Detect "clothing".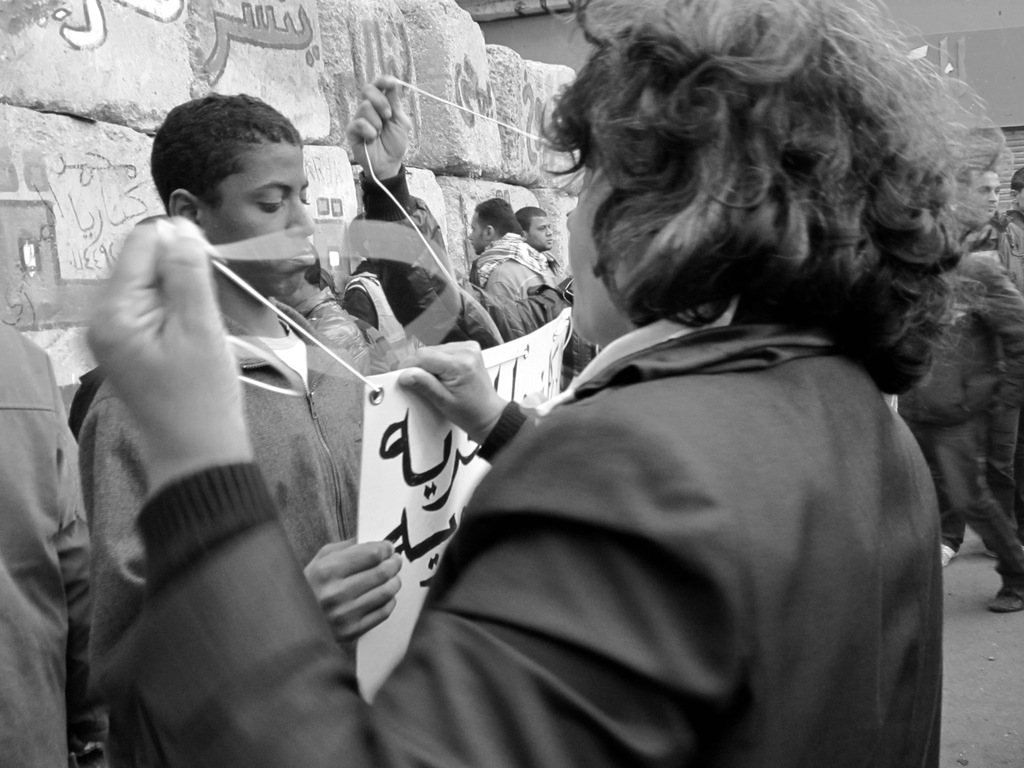
Detected at detection(893, 301, 1018, 596).
